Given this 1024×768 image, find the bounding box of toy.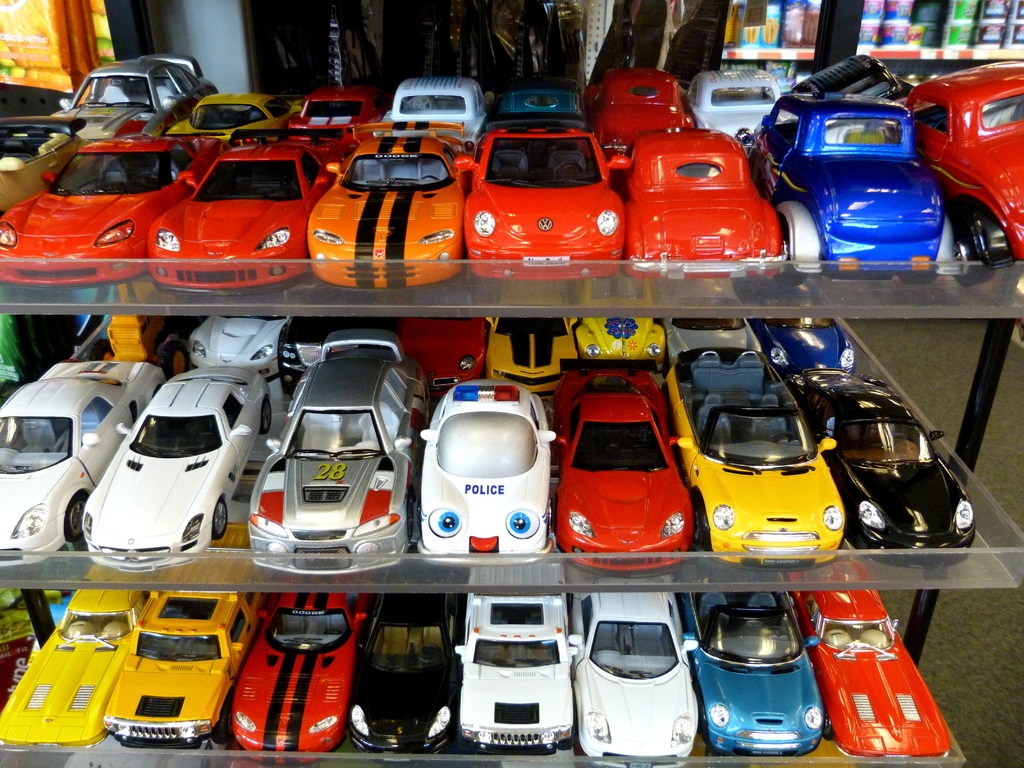
[x1=737, y1=80, x2=963, y2=278].
